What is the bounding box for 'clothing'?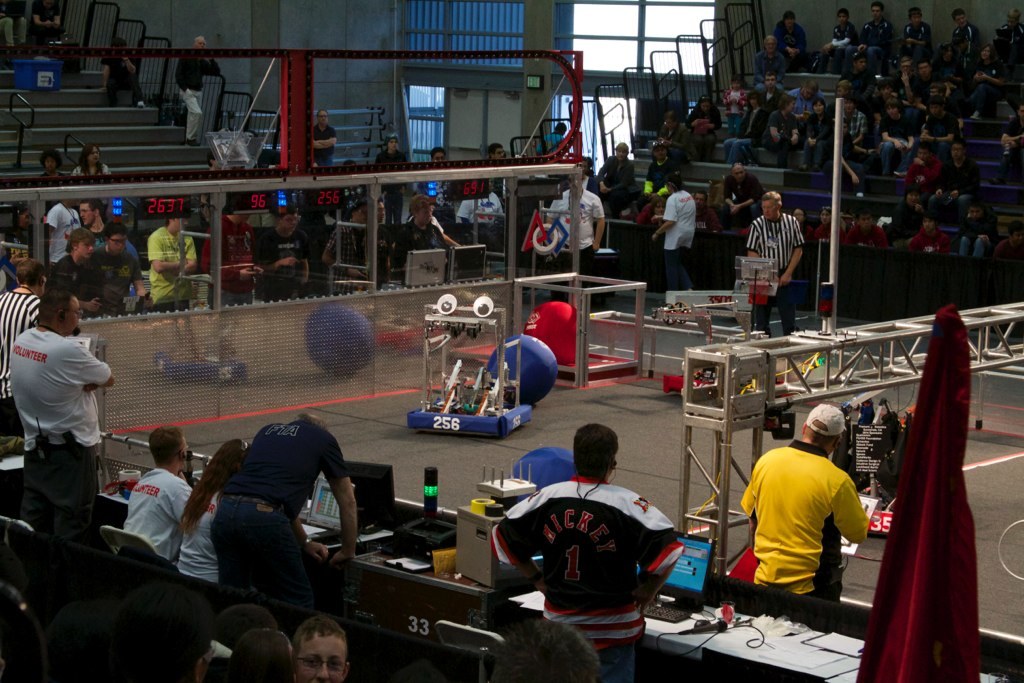
box=[0, 2, 31, 42].
